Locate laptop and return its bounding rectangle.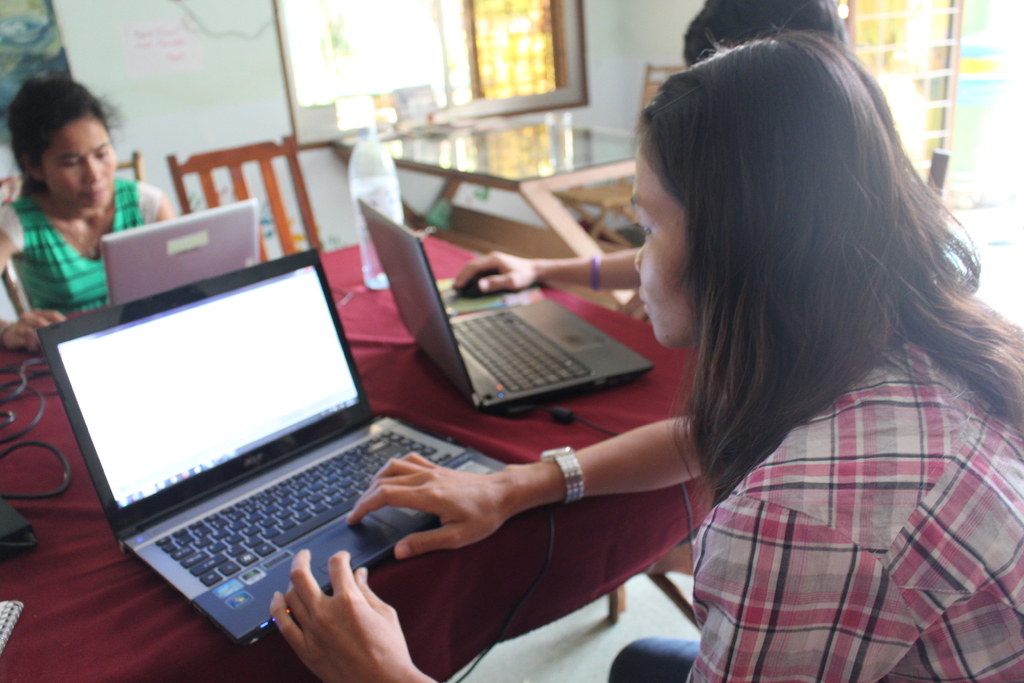
crop(361, 200, 656, 415).
